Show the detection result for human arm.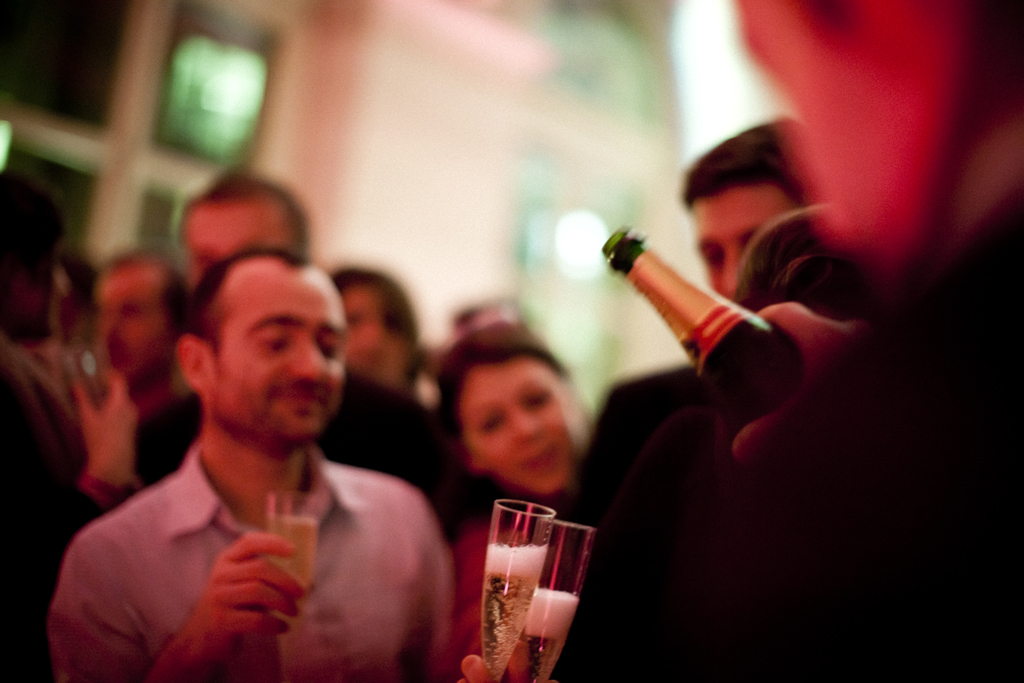
(left=47, top=528, right=309, bottom=682).
